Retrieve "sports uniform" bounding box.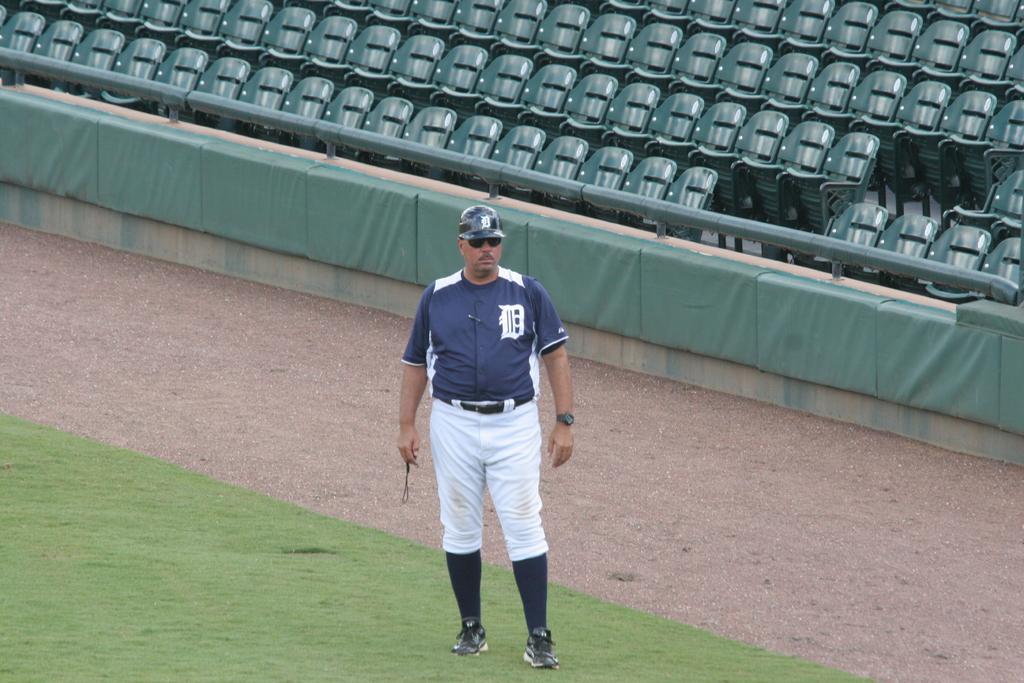
Bounding box: <bbox>388, 208, 590, 667</bbox>.
